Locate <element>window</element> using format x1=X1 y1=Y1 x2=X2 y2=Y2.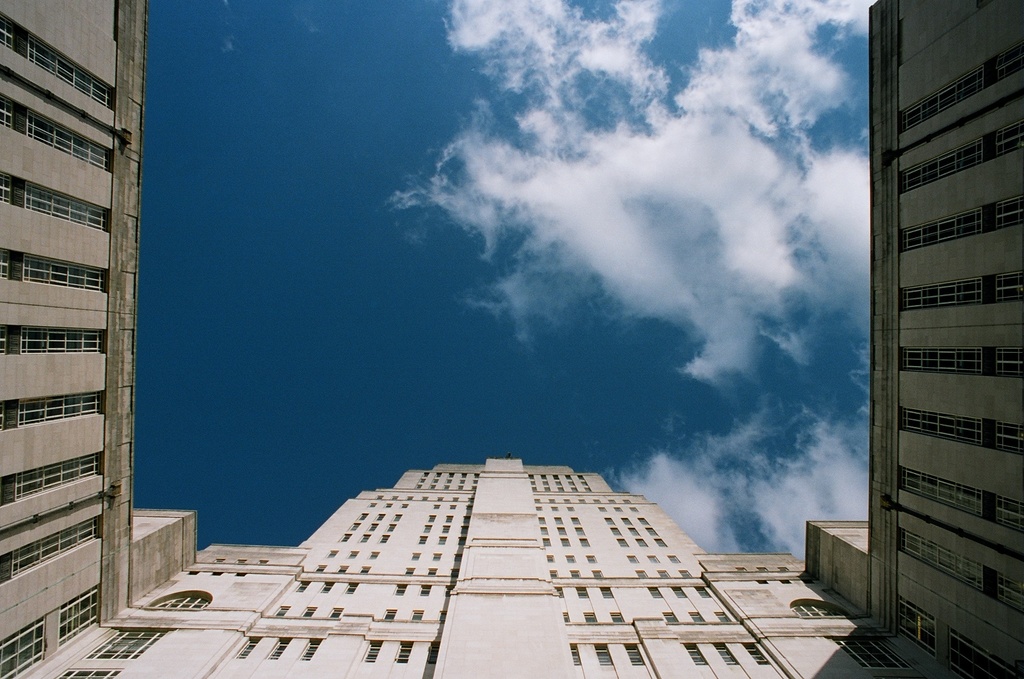
x1=236 y1=641 x2=257 y2=660.
